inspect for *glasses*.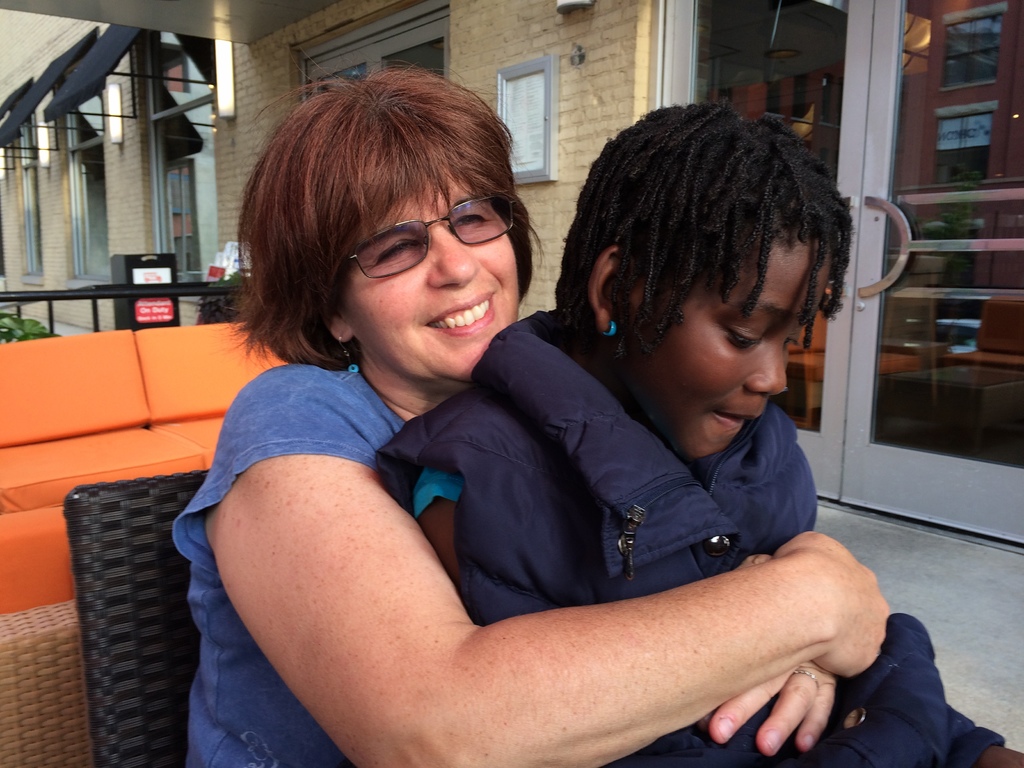
Inspection: [x1=324, y1=195, x2=524, y2=277].
